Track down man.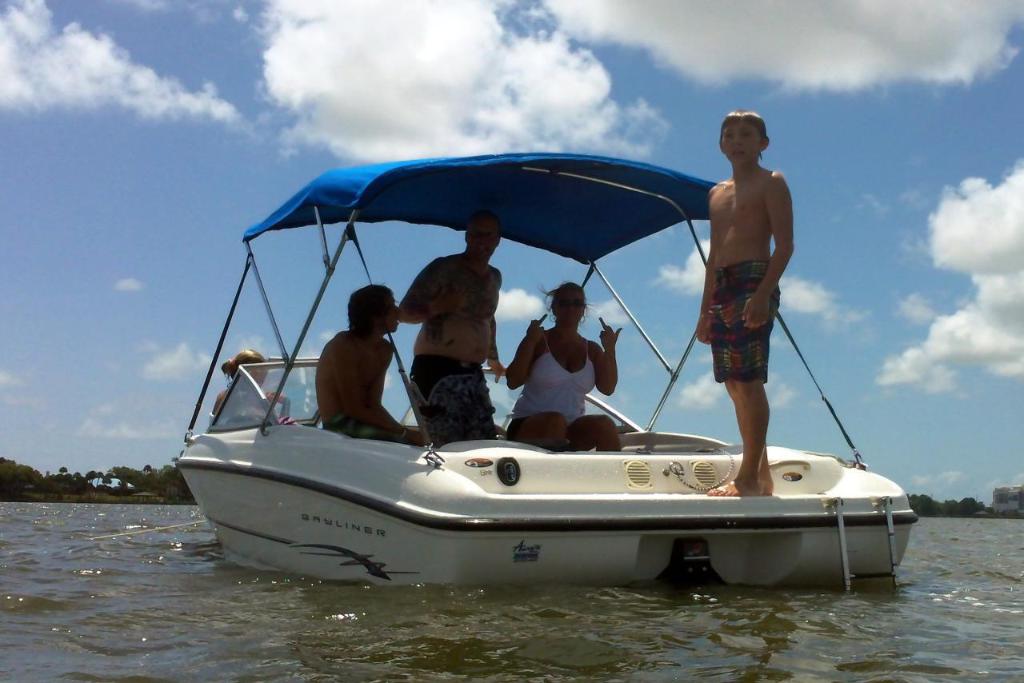
Tracked to (x1=314, y1=282, x2=426, y2=447).
